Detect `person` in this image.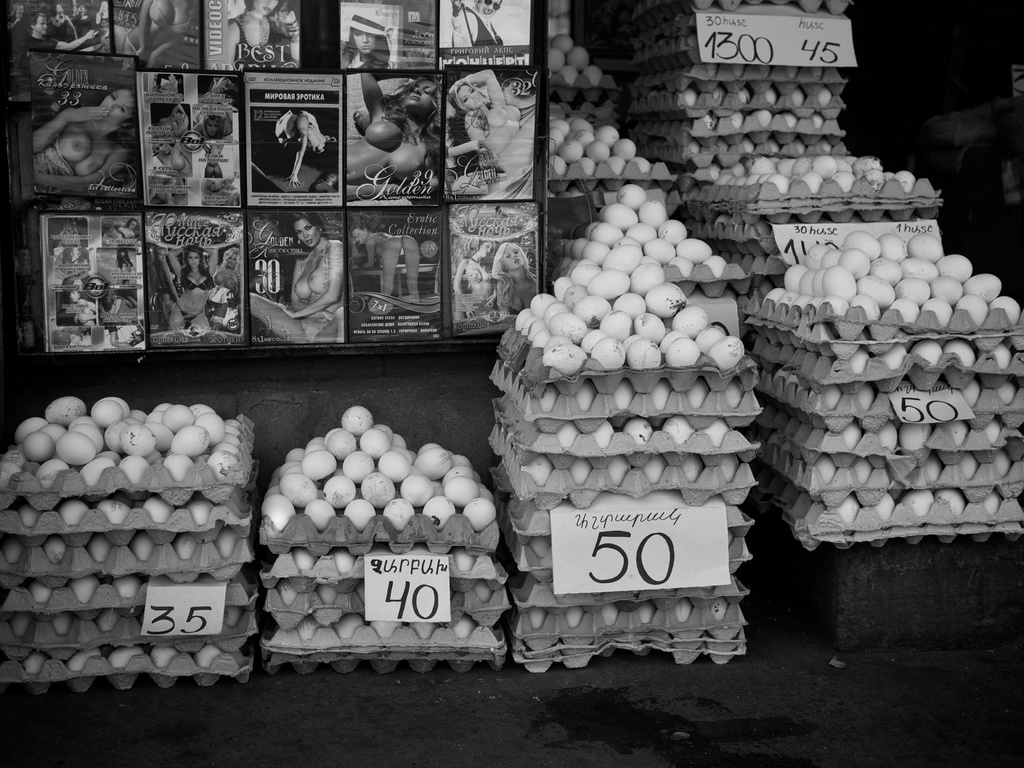
Detection: 113 245 132 284.
